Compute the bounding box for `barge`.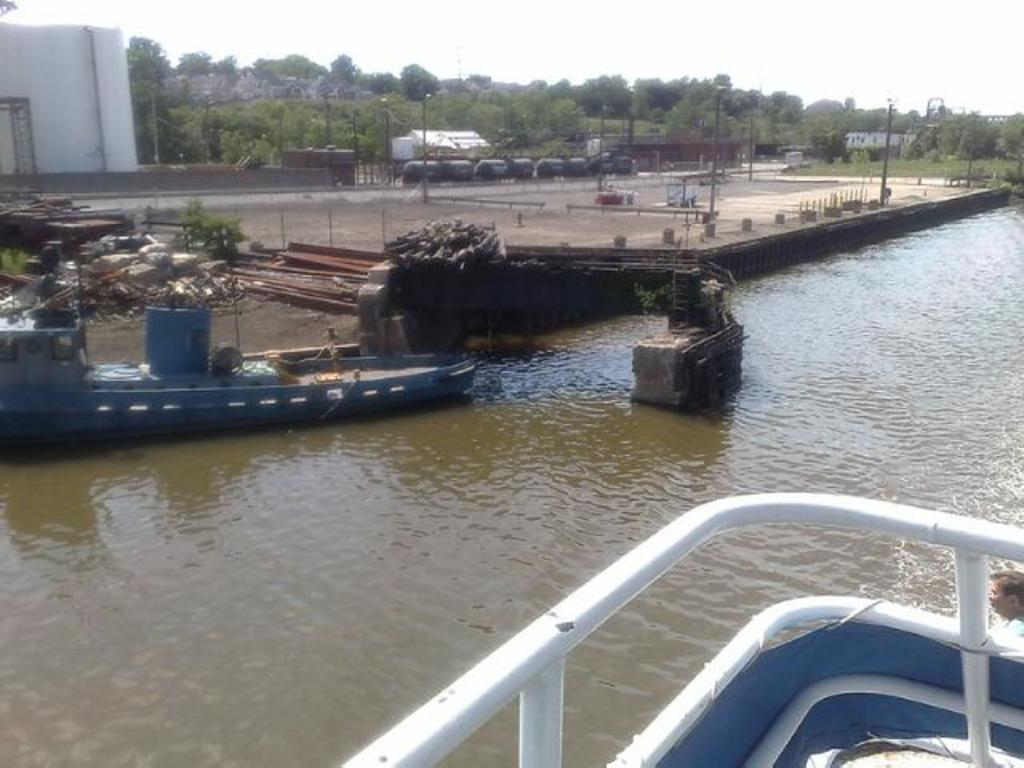
{"left": 0, "top": 301, "right": 478, "bottom": 442}.
